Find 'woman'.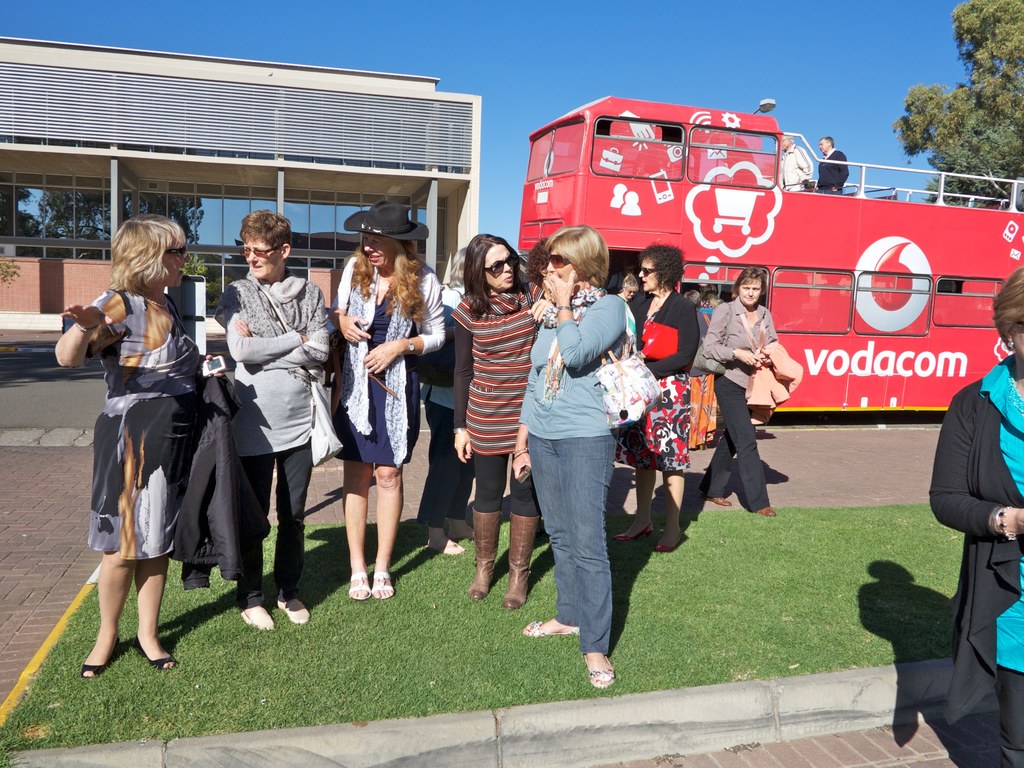
[445,236,547,610].
